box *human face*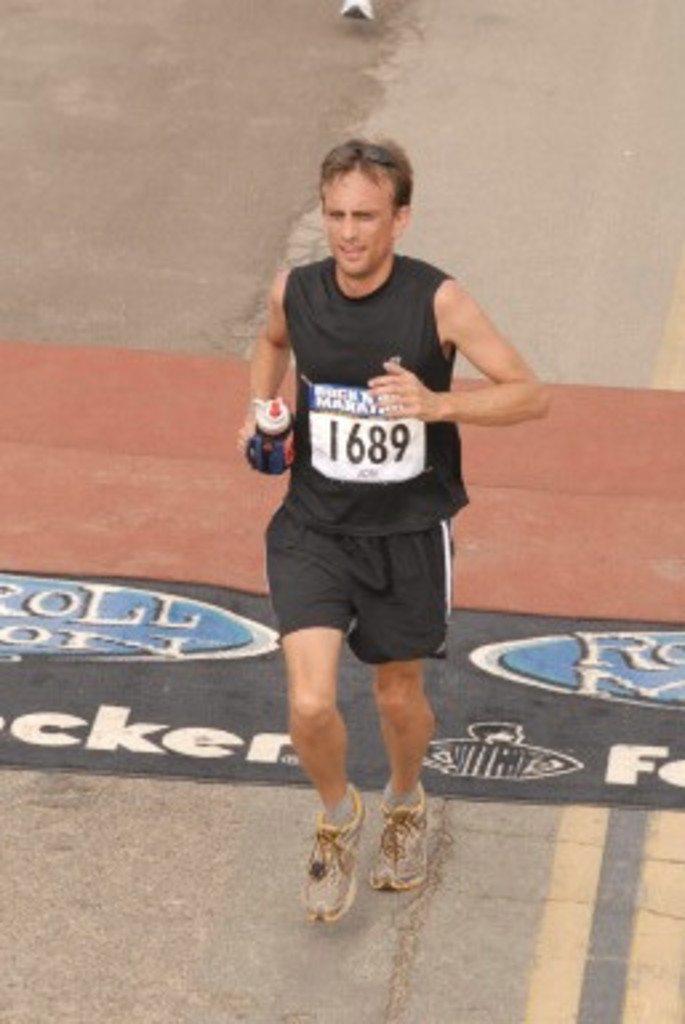
320:173:397:277
